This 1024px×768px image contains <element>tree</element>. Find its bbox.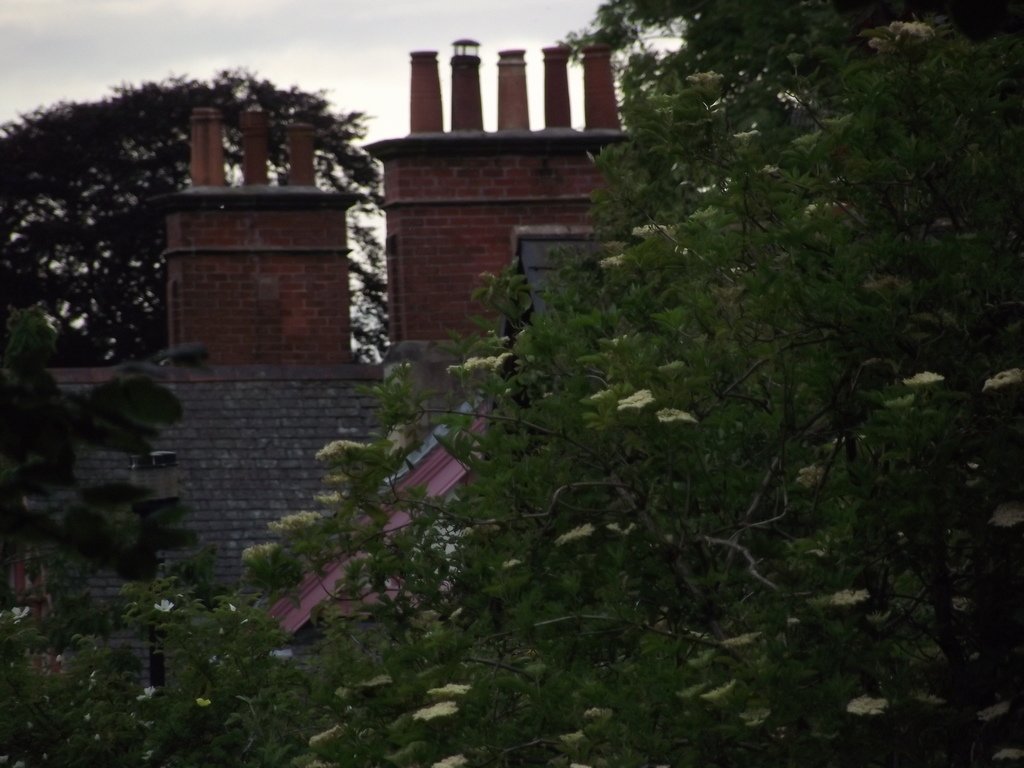
detection(6, 77, 410, 369).
